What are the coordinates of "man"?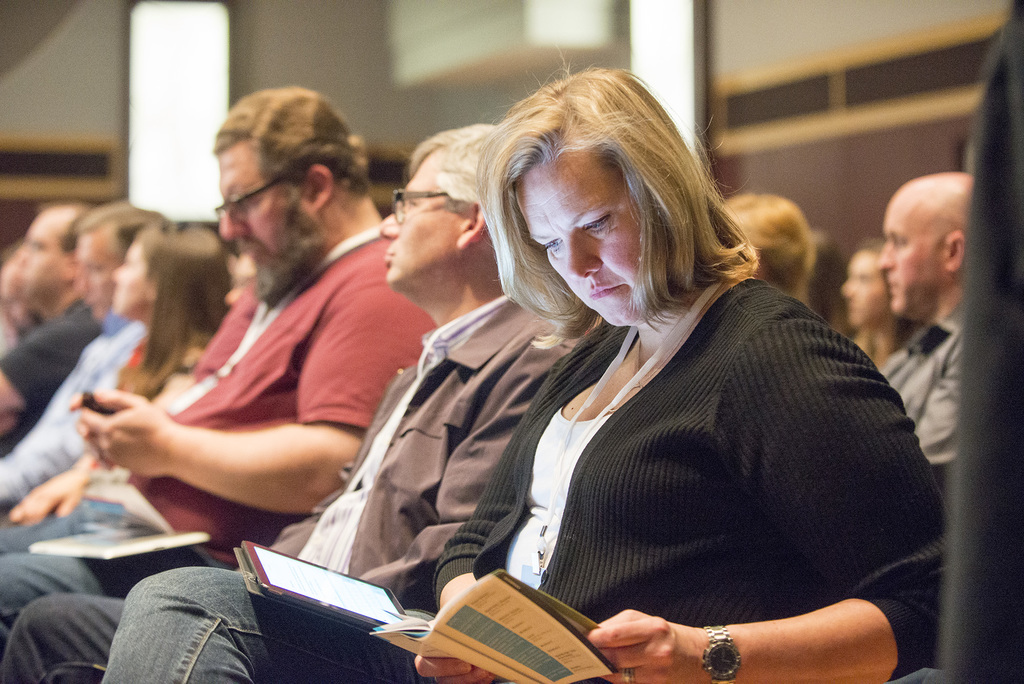
1/120/582/683.
